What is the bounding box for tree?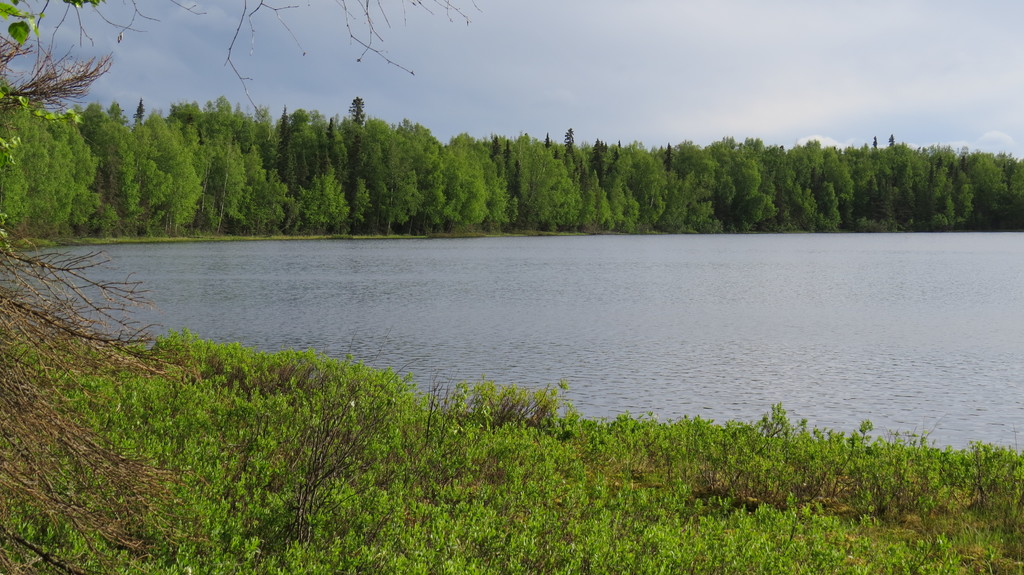
detection(619, 139, 671, 228).
